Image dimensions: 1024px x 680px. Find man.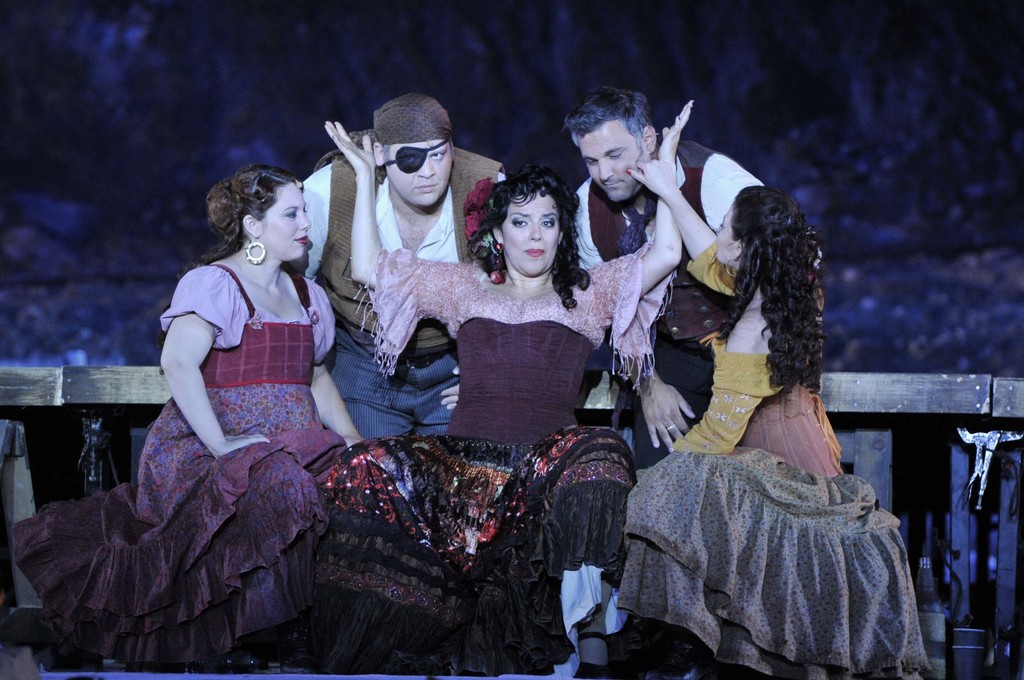
box(563, 84, 767, 468).
